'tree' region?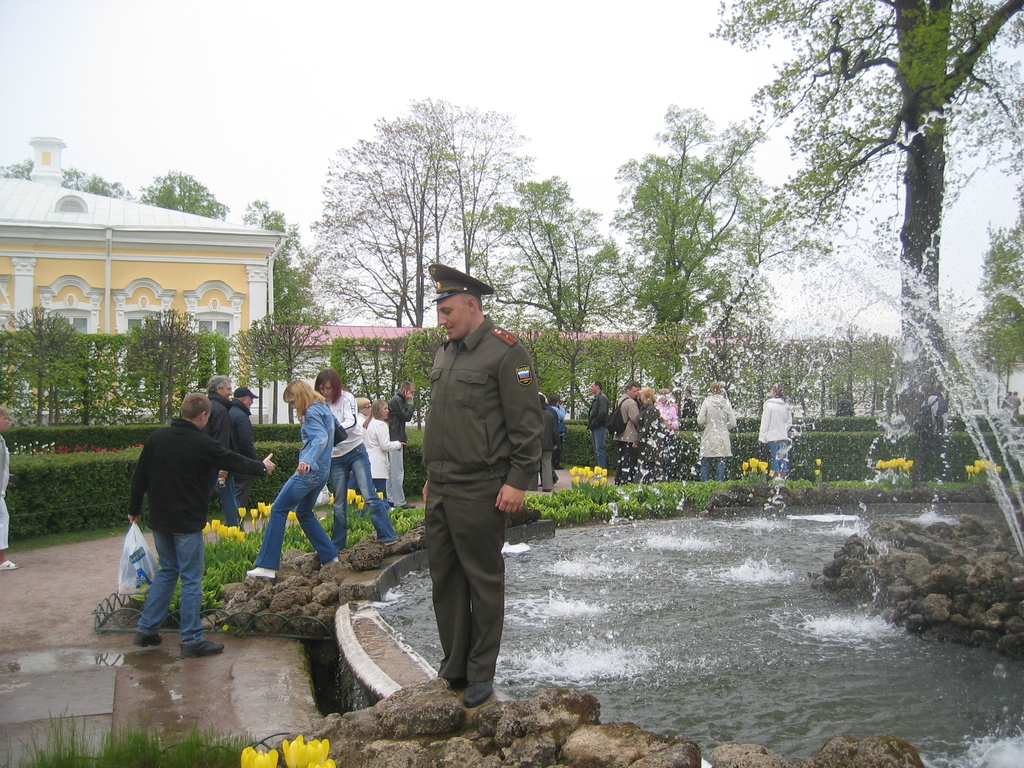
787, 323, 833, 425
